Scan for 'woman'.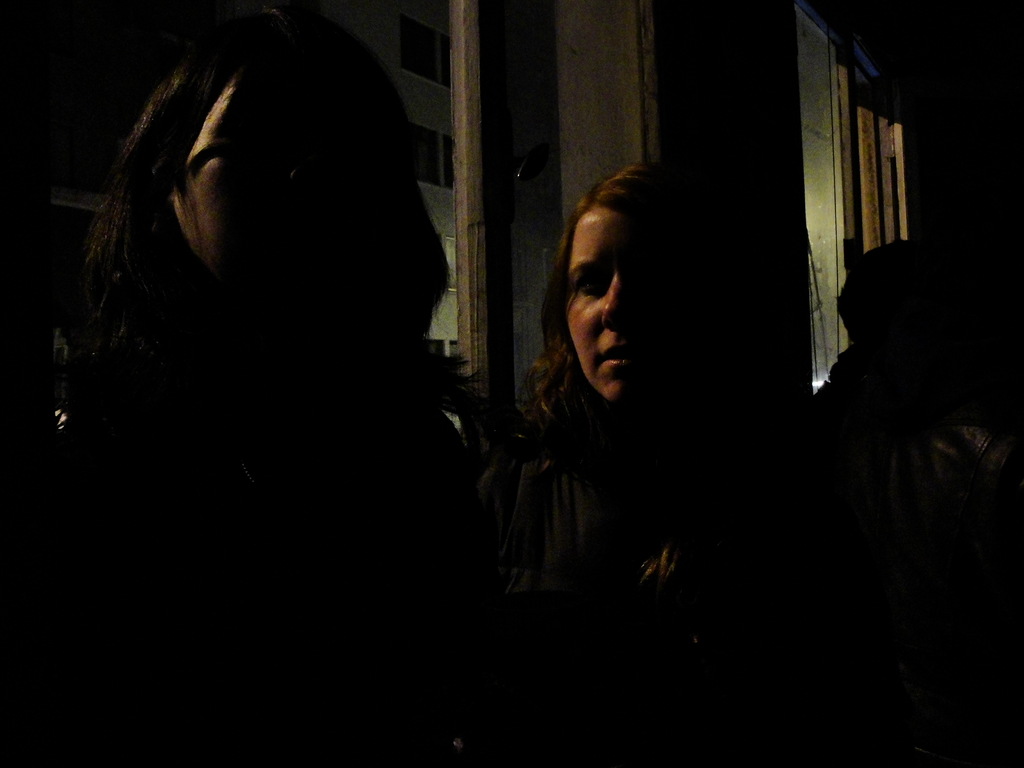
Scan result: (left=0, top=7, right=536, bottom=767).
